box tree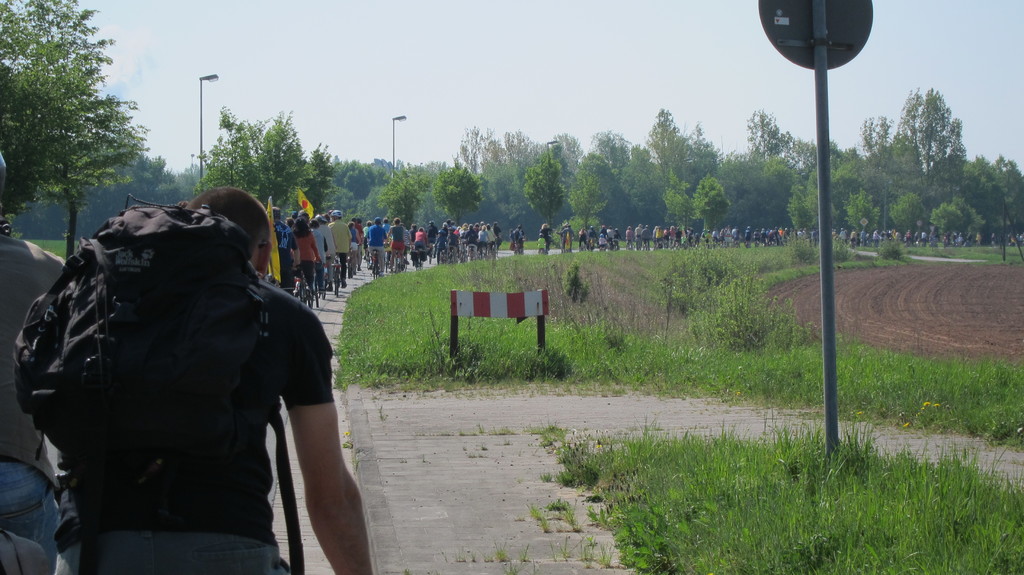
<bbox>0, 72, 51, 239</bbox>
